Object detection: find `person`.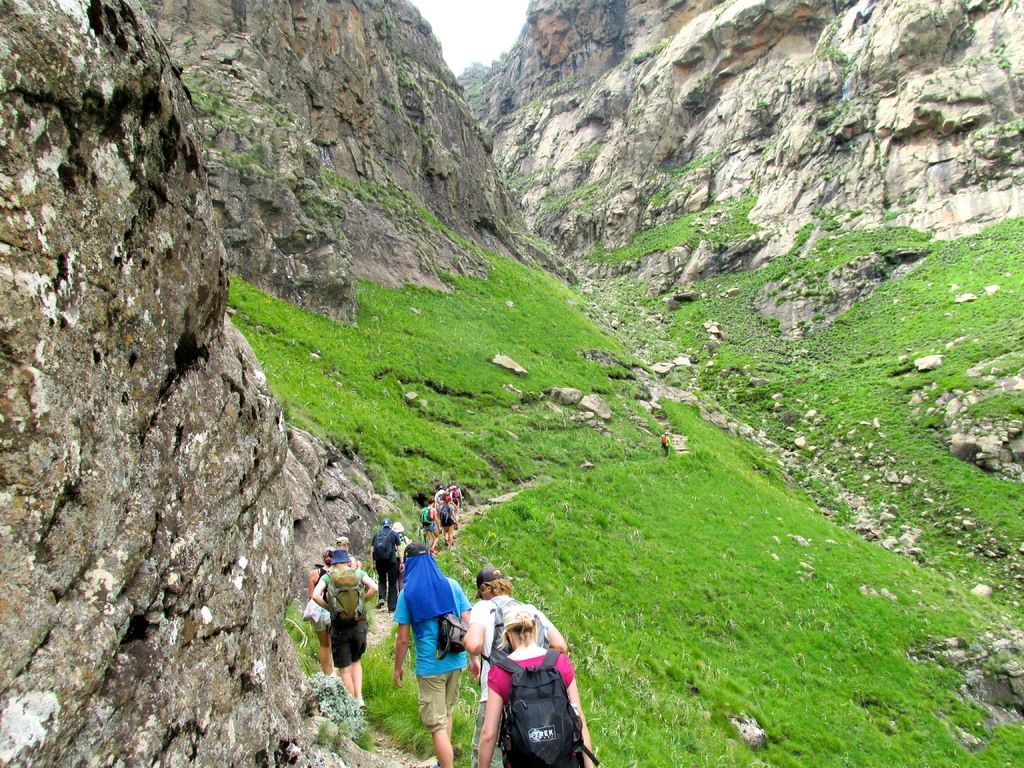
pyautogui.locateOnScreen(390, 522, 413, 593).
